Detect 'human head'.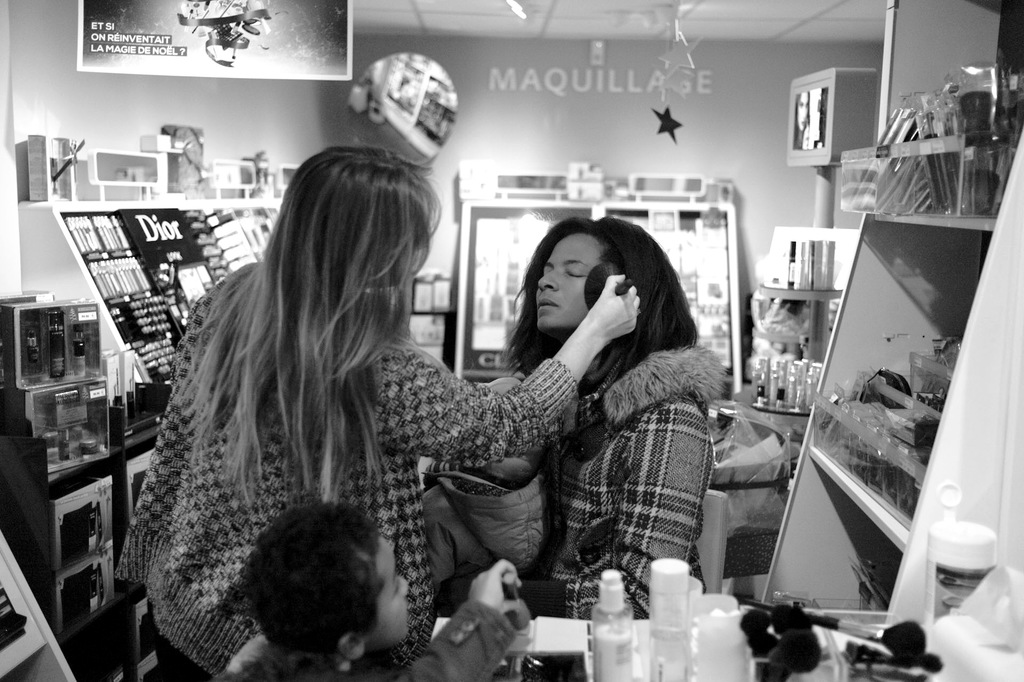
Detected at {"left": 532, "top": 224, "right": 673, "bottom": 333}.
